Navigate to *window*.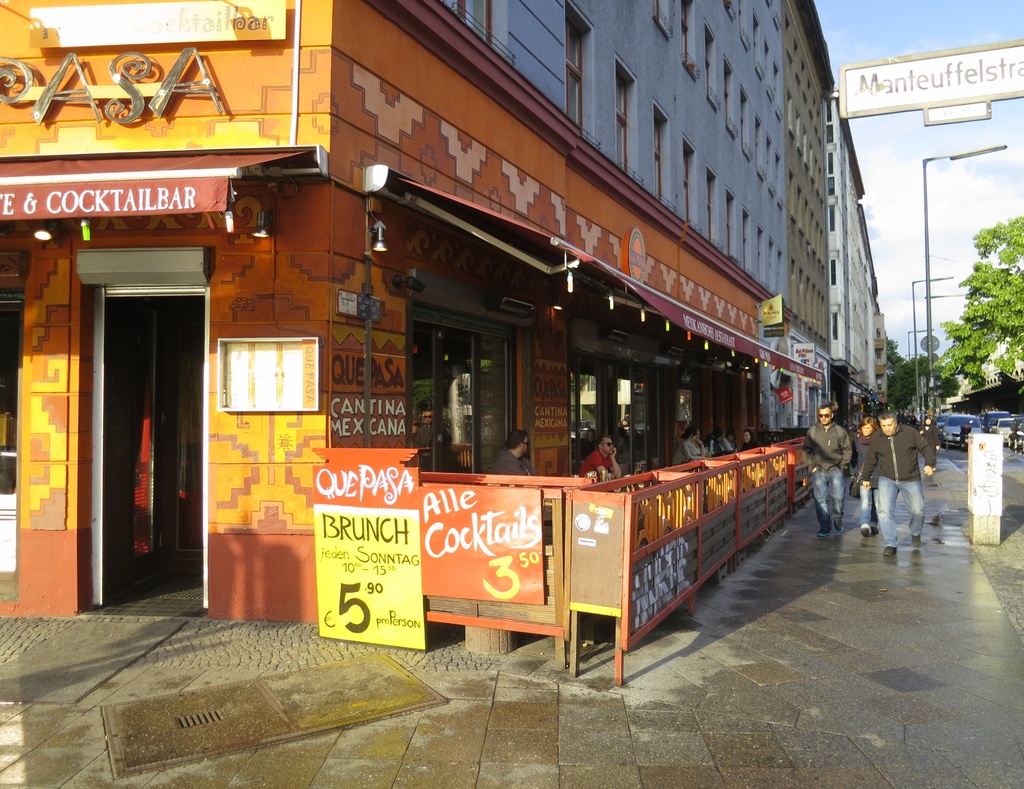
Navigation target: crop(403, 259, 506, 489).
